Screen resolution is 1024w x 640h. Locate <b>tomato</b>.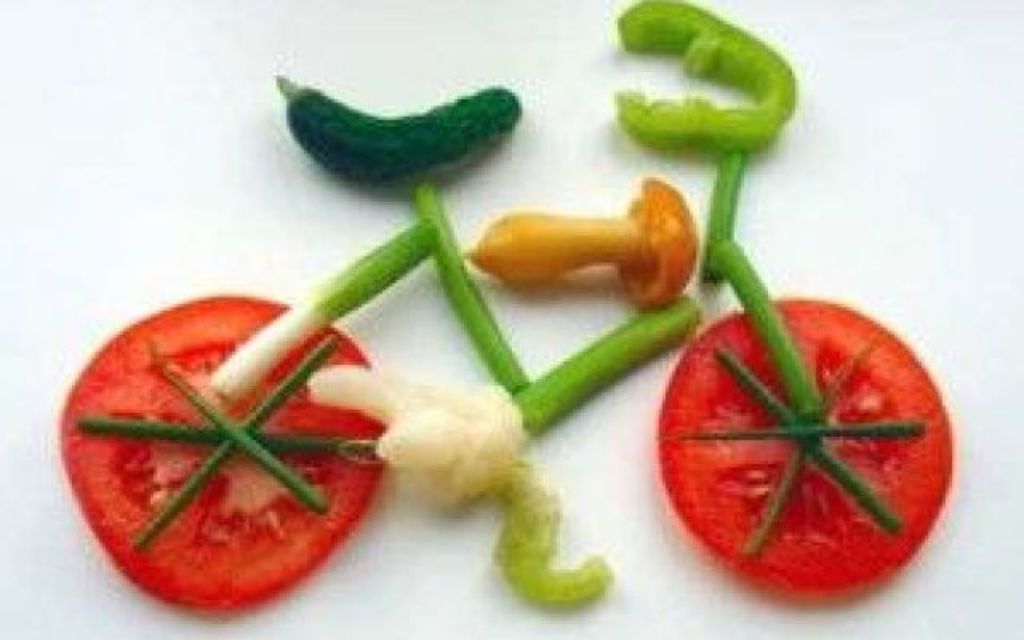
67,293,400,606.
